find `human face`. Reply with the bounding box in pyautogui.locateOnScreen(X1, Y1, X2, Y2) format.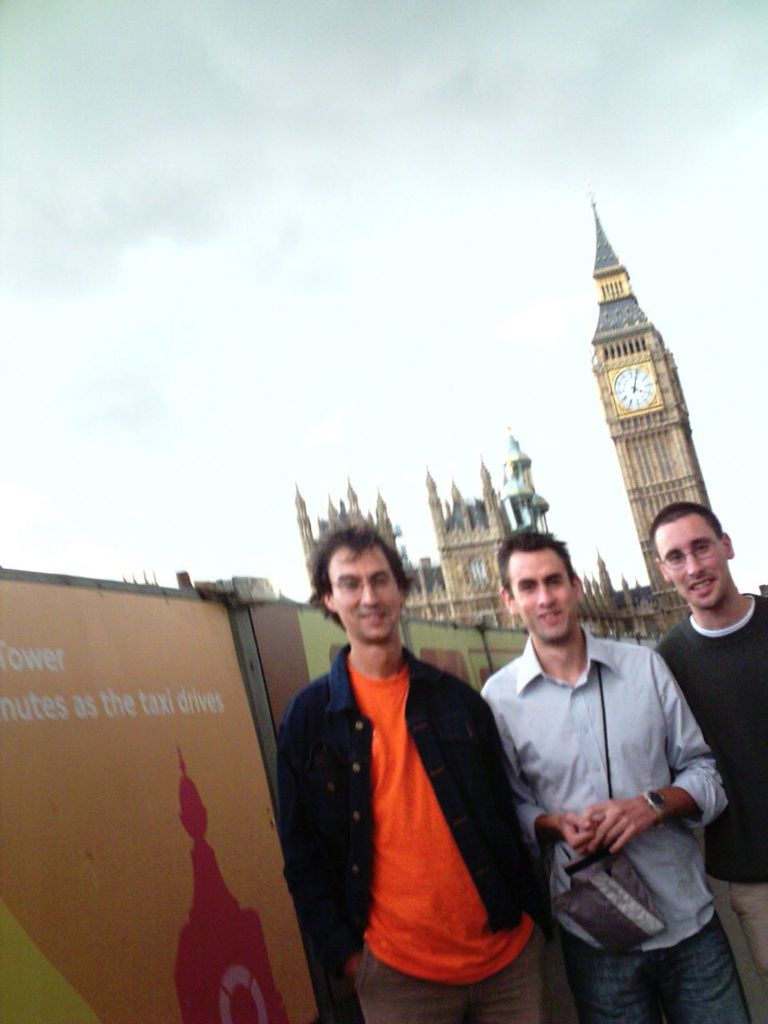
pyautogui.locateOnScreen(516, 550, 570, 637).
